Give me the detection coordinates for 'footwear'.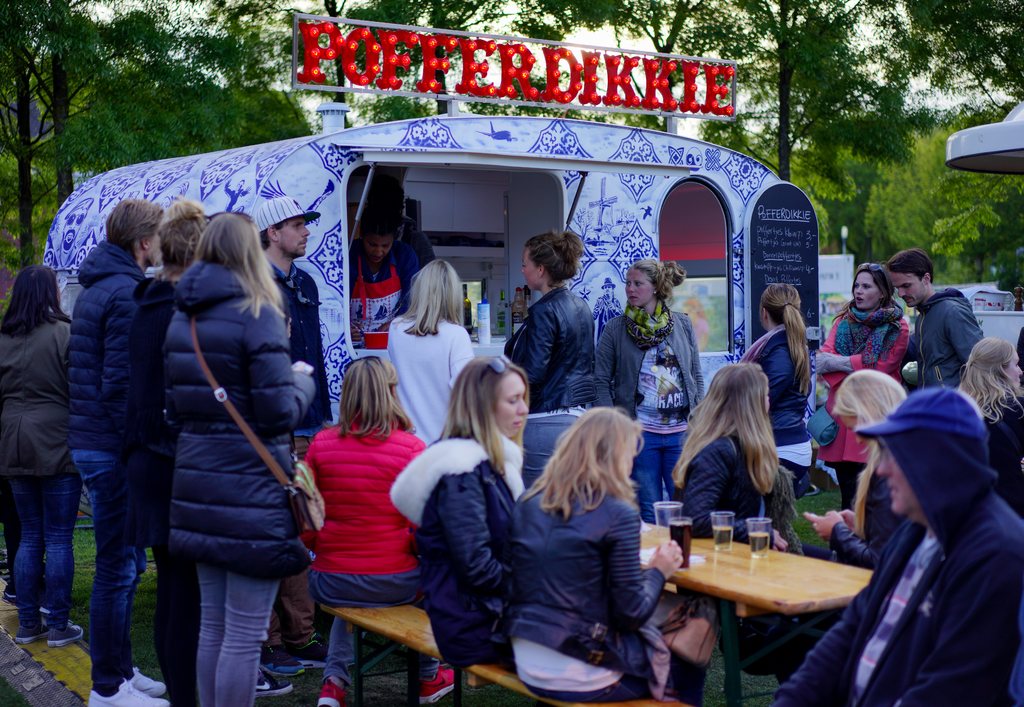
bbox(300, 633, 326, 668).
